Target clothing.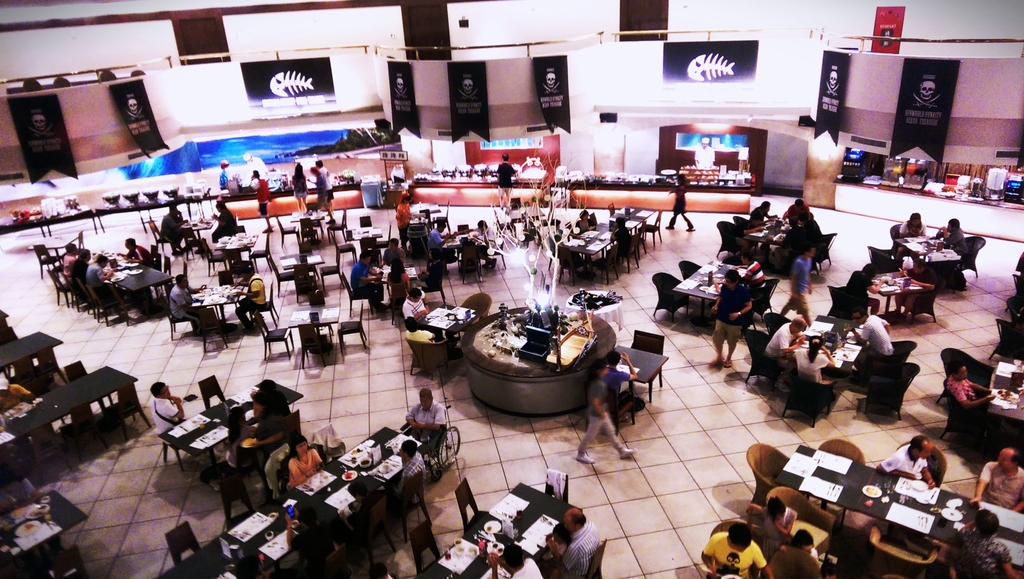
Target region: (x1=232, y1=272, x2=265, y2=328).
